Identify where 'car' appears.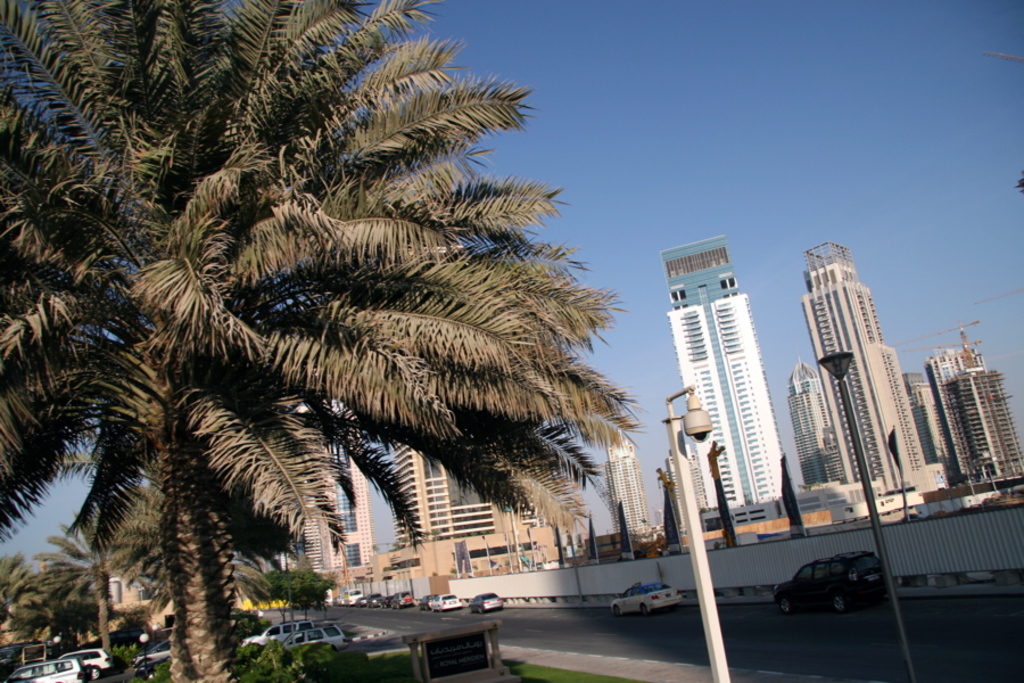
Appears at <region>464, 593, 504, 617</region>.
